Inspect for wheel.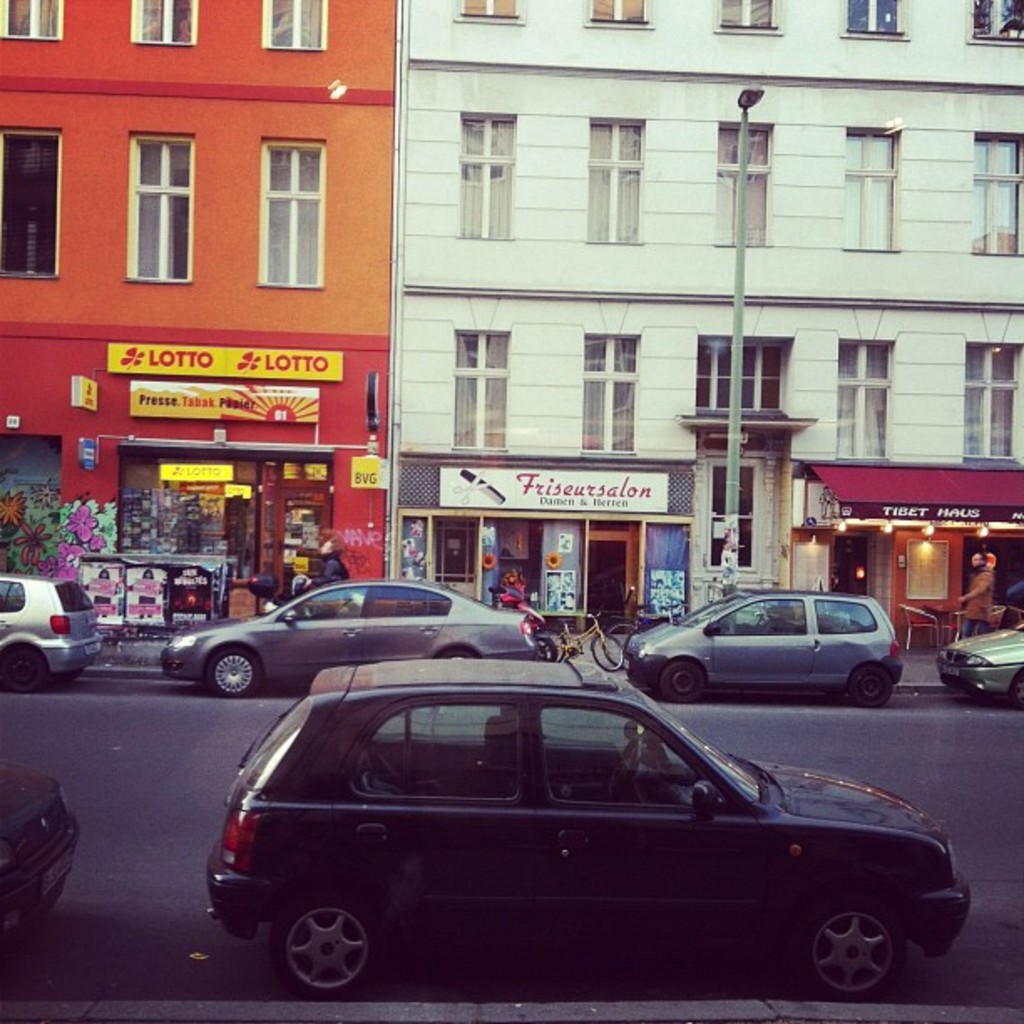
Inspection: (x1=798, y1=897, x2=915, y2=1021).
